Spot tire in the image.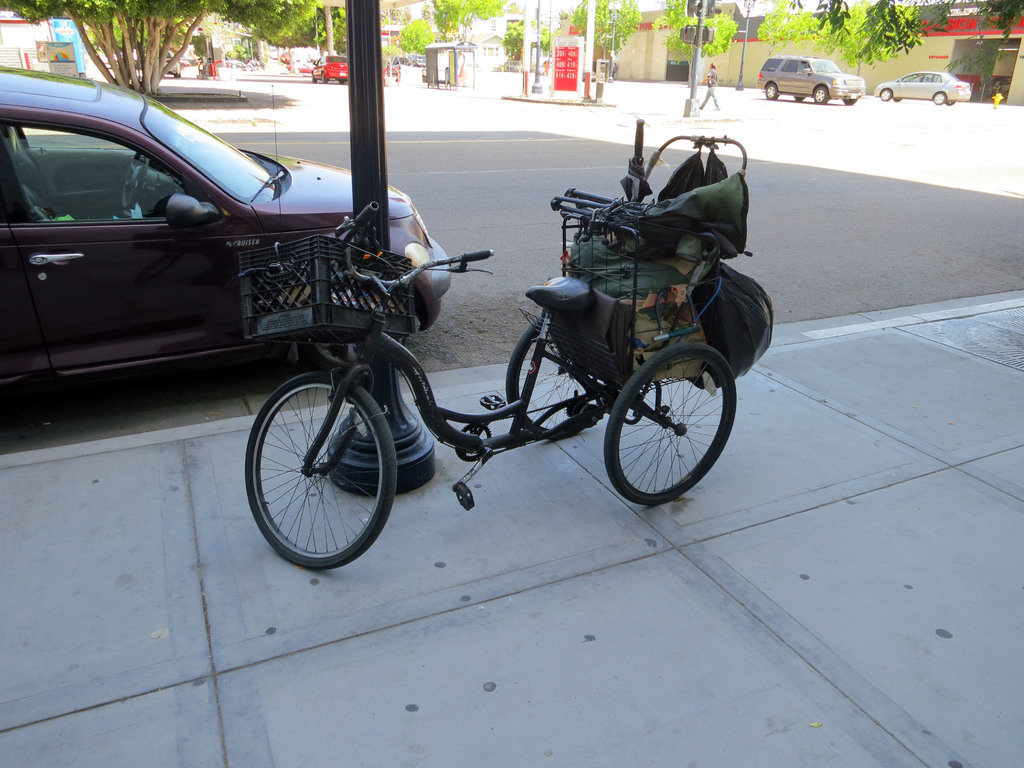
tire found at select_region(308, 72, 317, 83).
